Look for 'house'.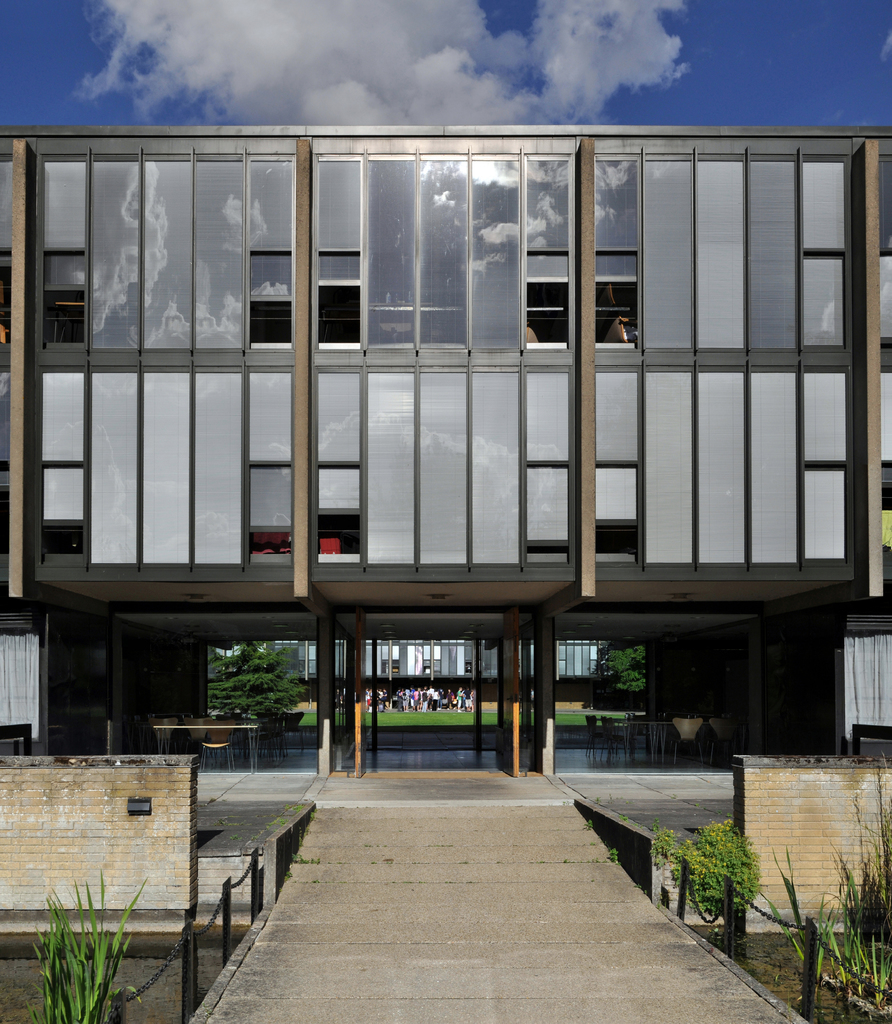
Found: <region>8, 76, 891, 778</region>.
